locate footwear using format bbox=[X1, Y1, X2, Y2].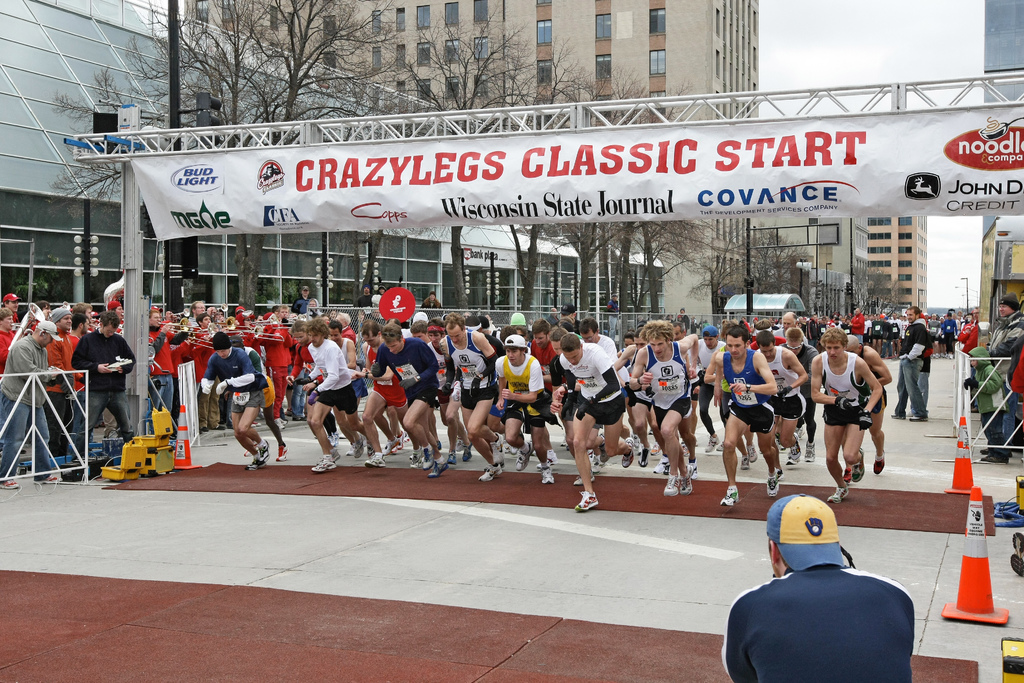
bbox=[632, 434, 641, 441].
